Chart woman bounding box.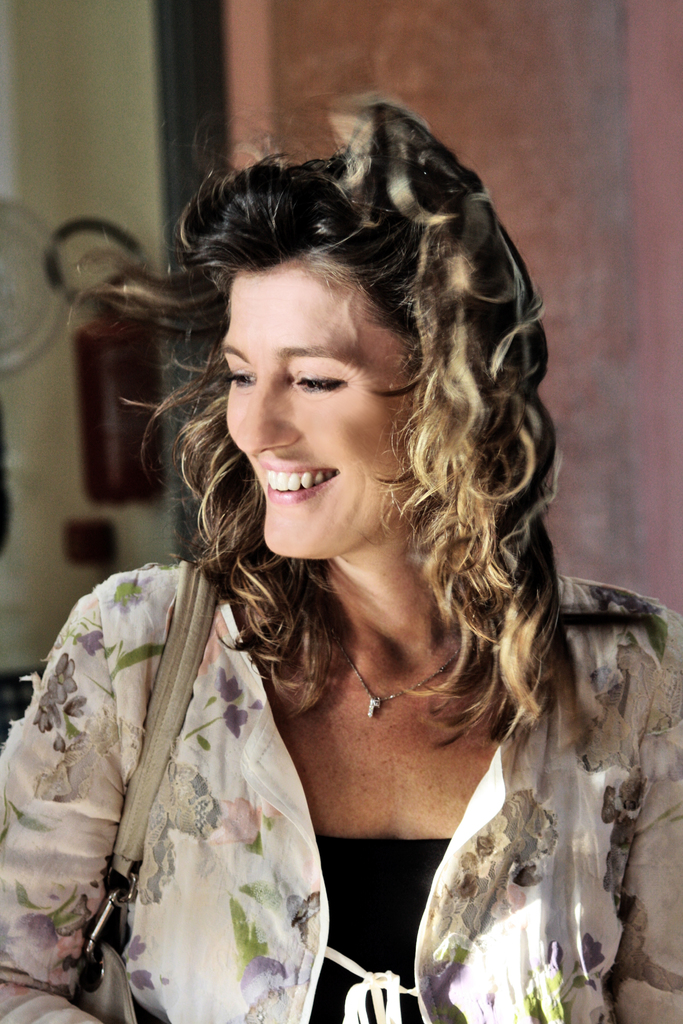
Charted: bbox=(0, 93, 682, 1023).
